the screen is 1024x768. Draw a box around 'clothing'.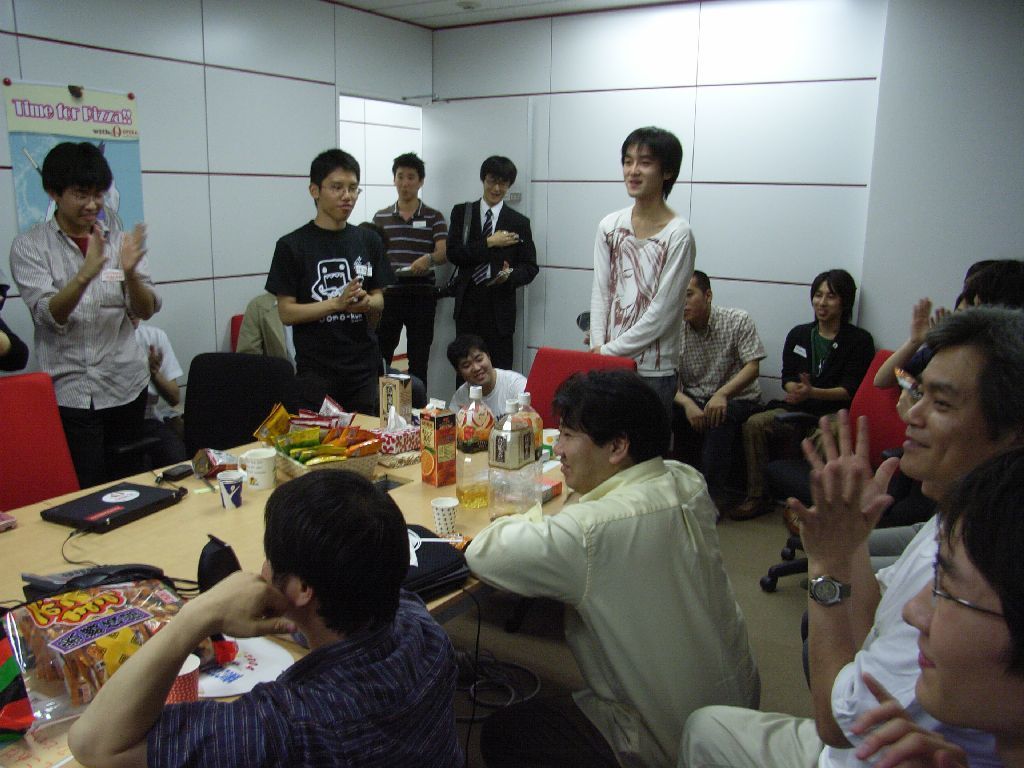
448:200:543:375.
